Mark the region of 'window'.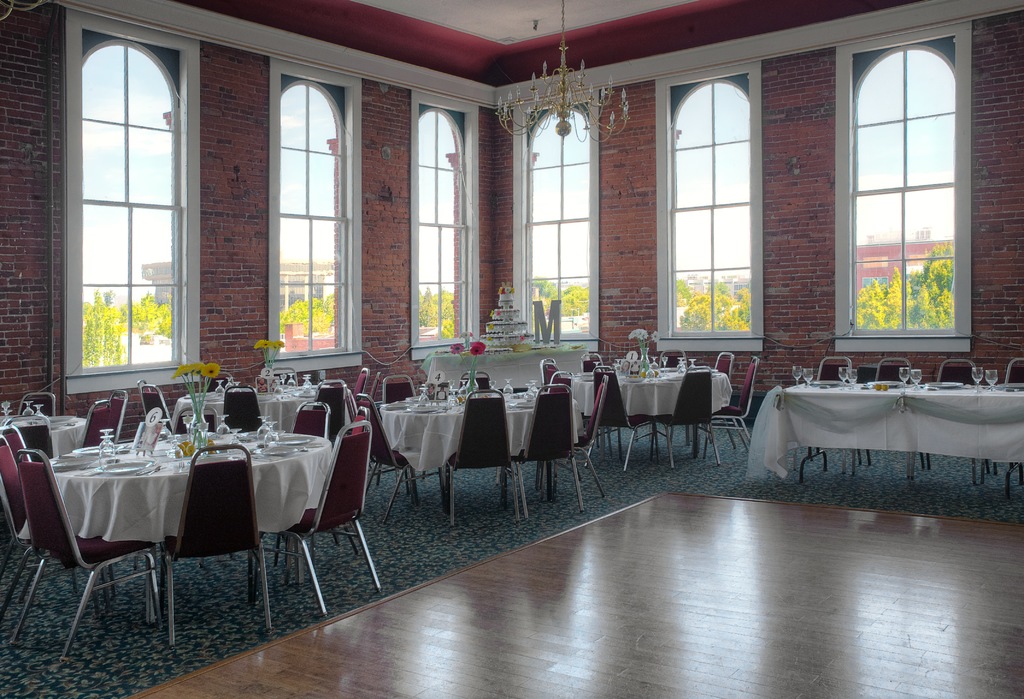
Region: x1=651 y1=56 x2=762 y2=352.
